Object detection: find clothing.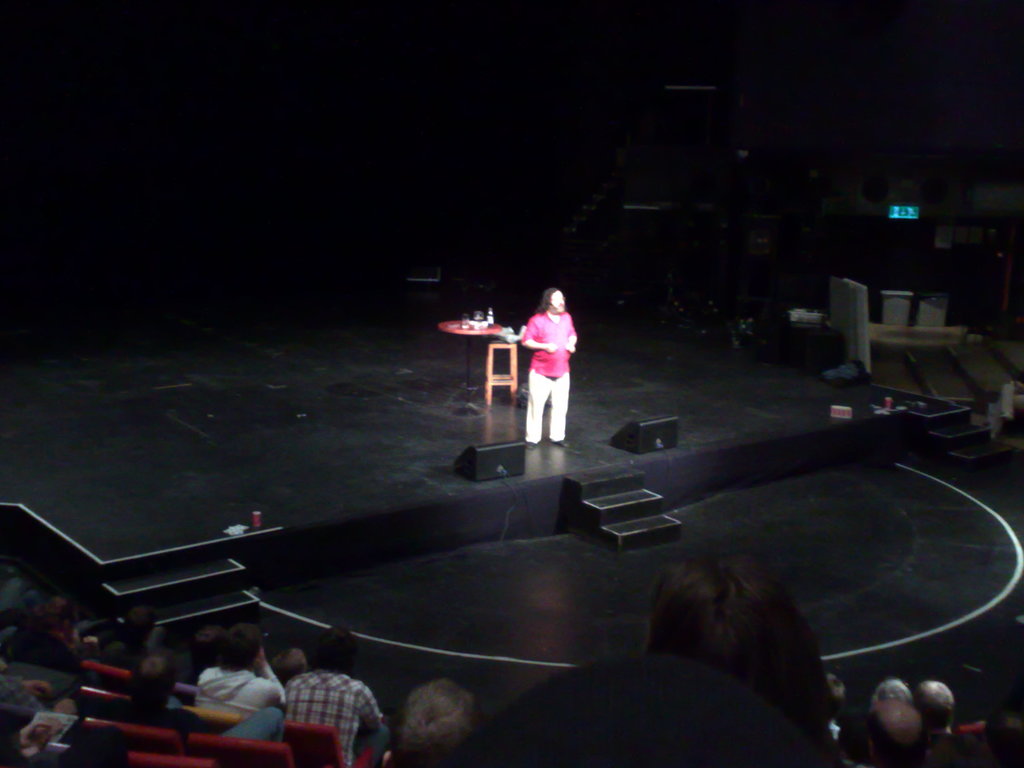
102/643/144/669.
